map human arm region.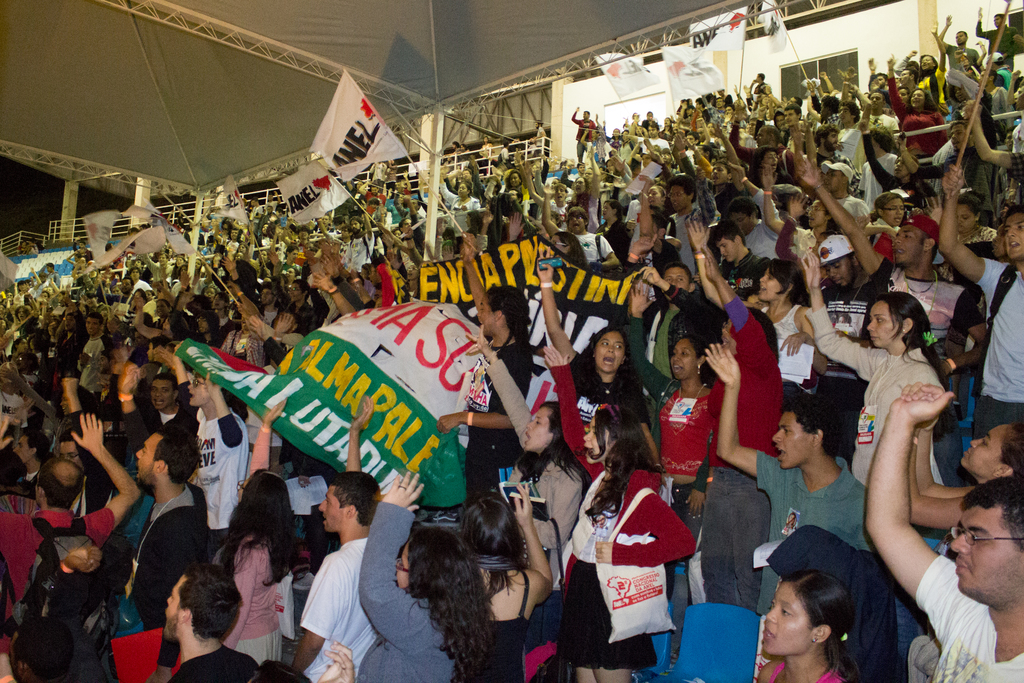
Mapped to [x1=532, y1=265, x2=596, y2=391].
